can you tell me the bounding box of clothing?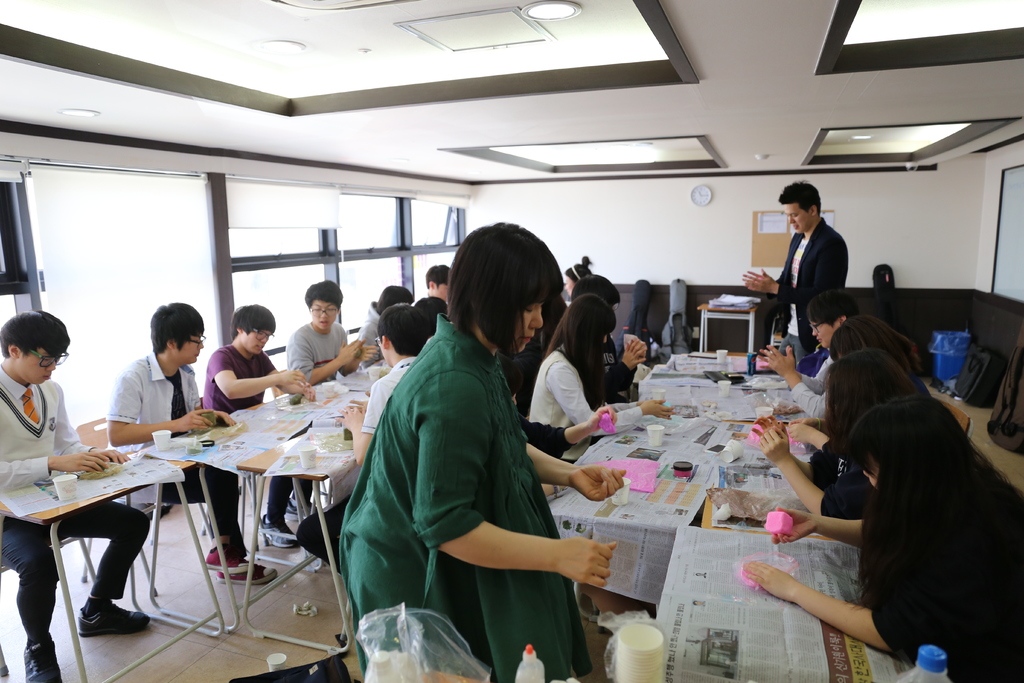
527 342 644 453.
